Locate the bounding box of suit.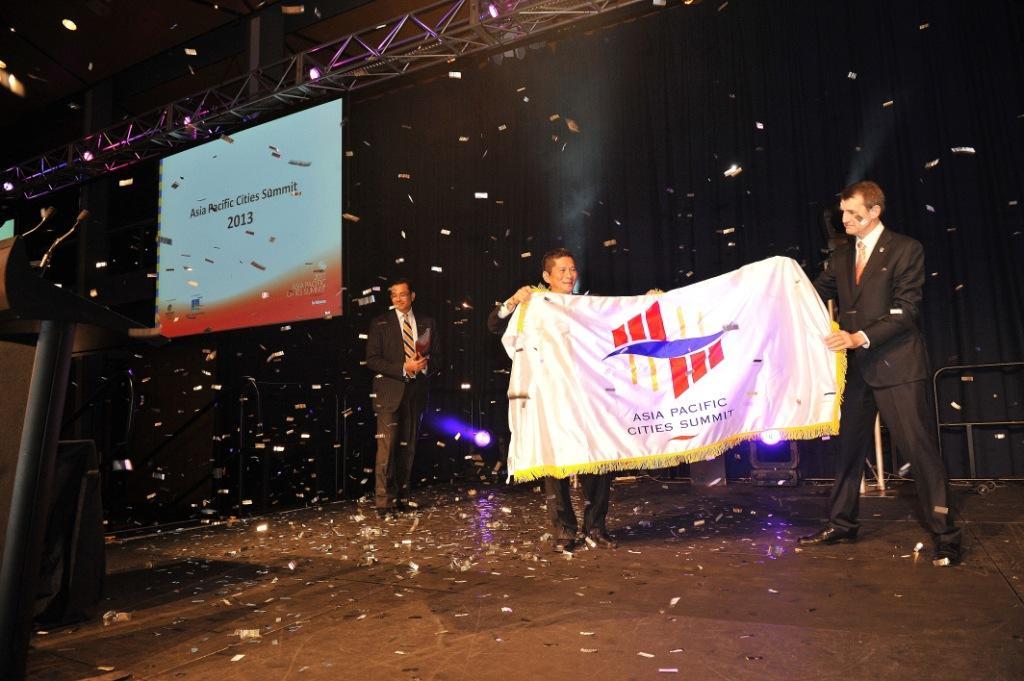
Bounding box: {"x1": 364, "y1": 307, "x2": 444, "y2": 508}.
